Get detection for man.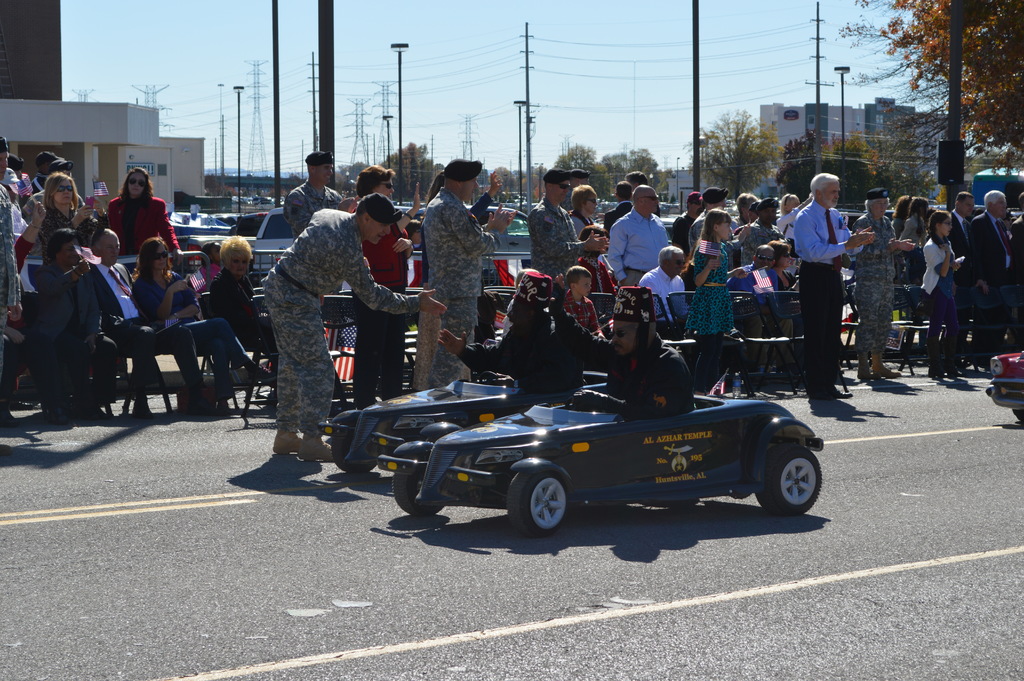
Detection: <region>739, 195, 782, 263</region>.
